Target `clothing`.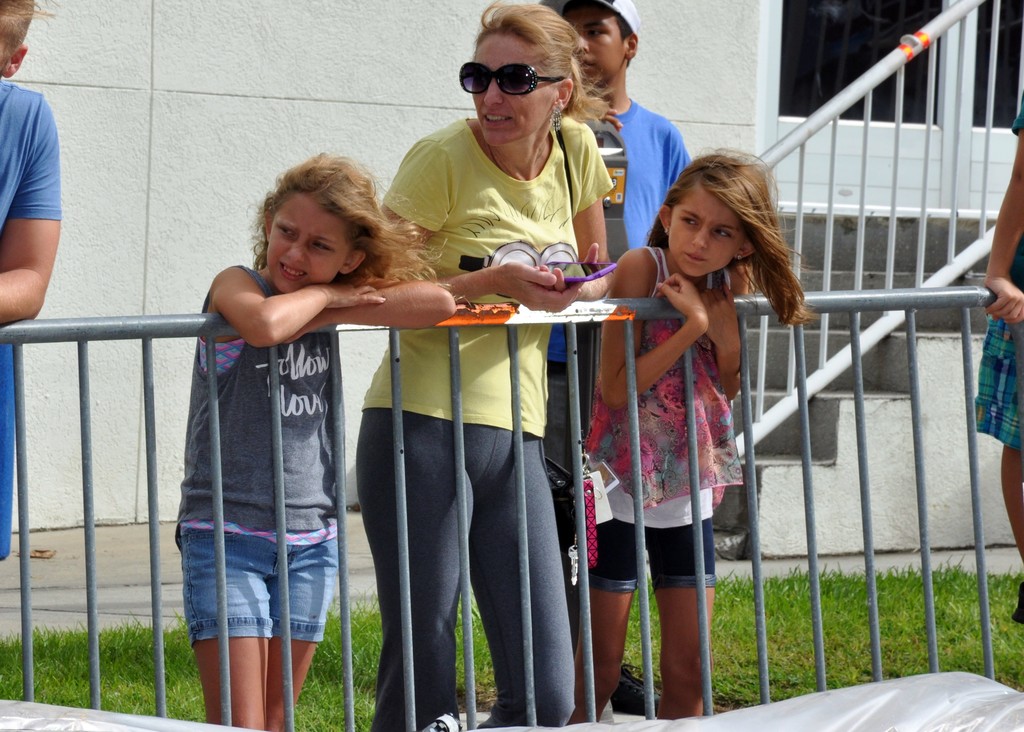
Target region: 534:95:699:659.
